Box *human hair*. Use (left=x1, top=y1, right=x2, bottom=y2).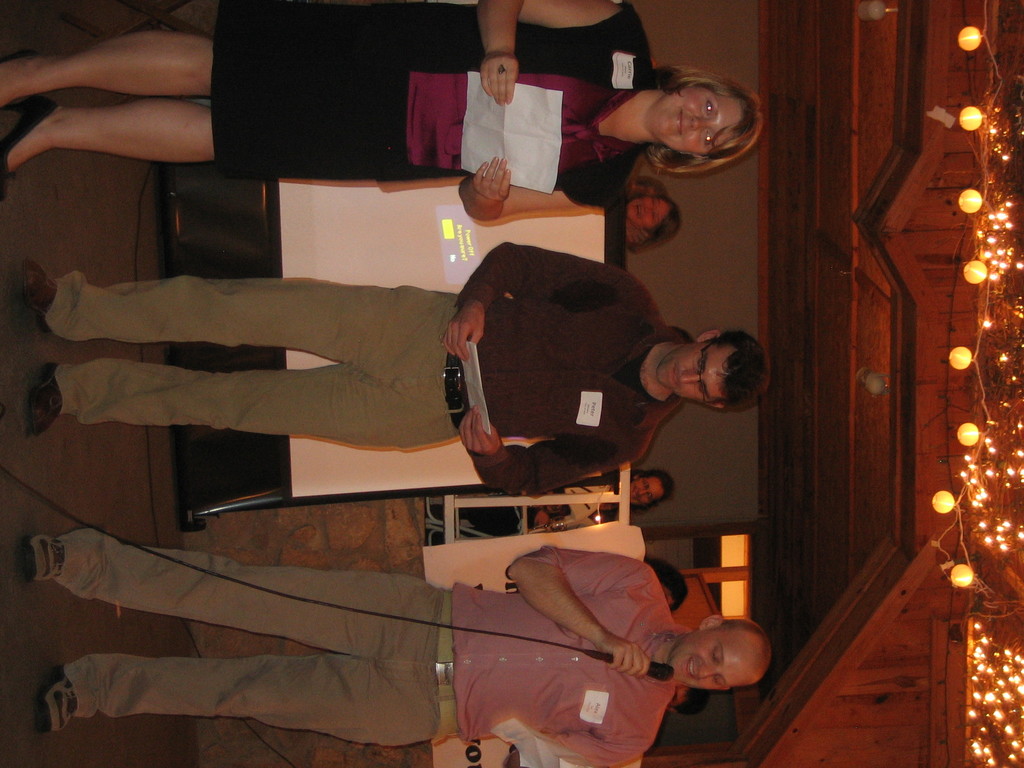
(left=703, top=328, right=766, bottom=408).
